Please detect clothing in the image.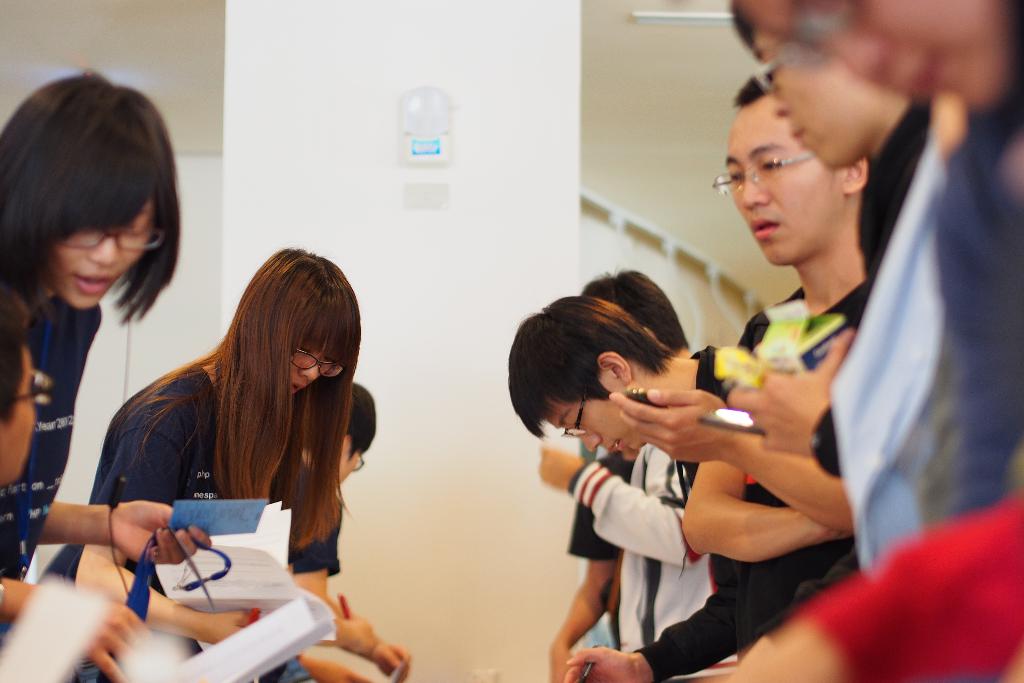
848,109,932,272.
